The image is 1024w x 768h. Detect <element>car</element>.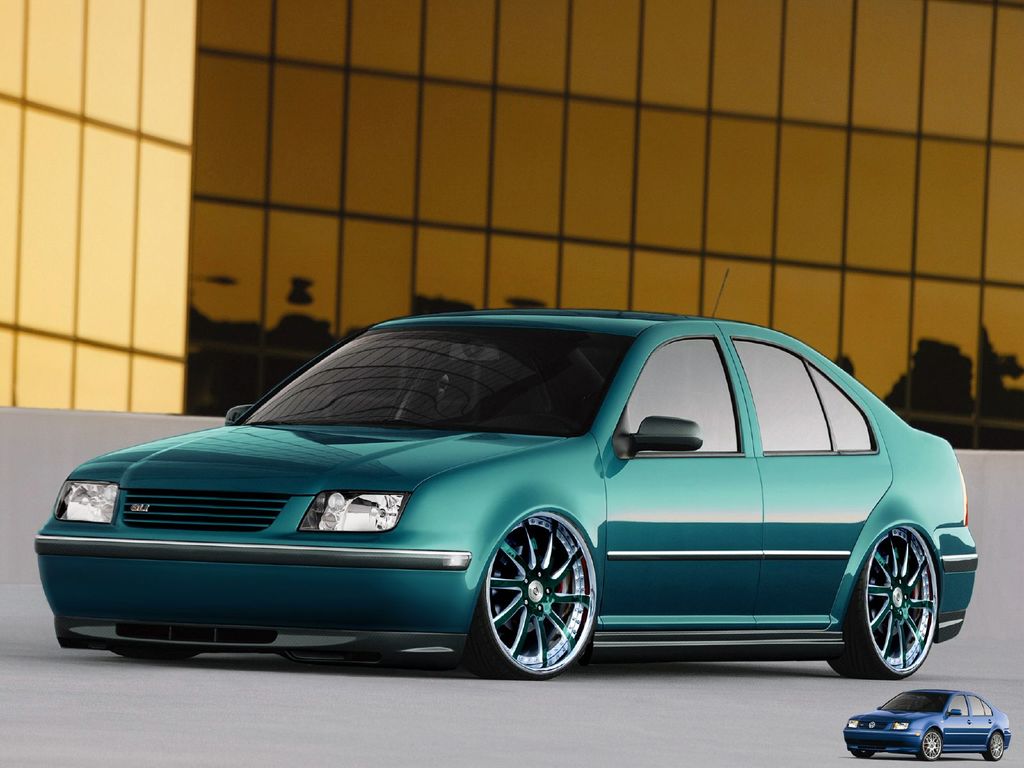
Detection: [844, 687, 1014, 765].
